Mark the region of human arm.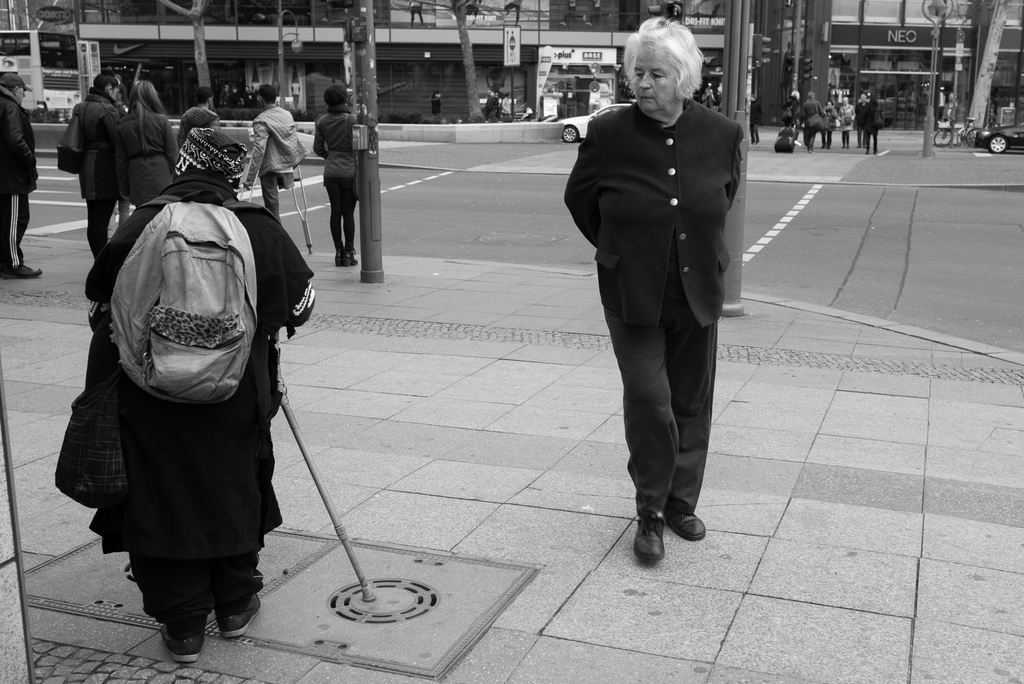
Region: x1=206, y1=113, x2=221, y2=134.
